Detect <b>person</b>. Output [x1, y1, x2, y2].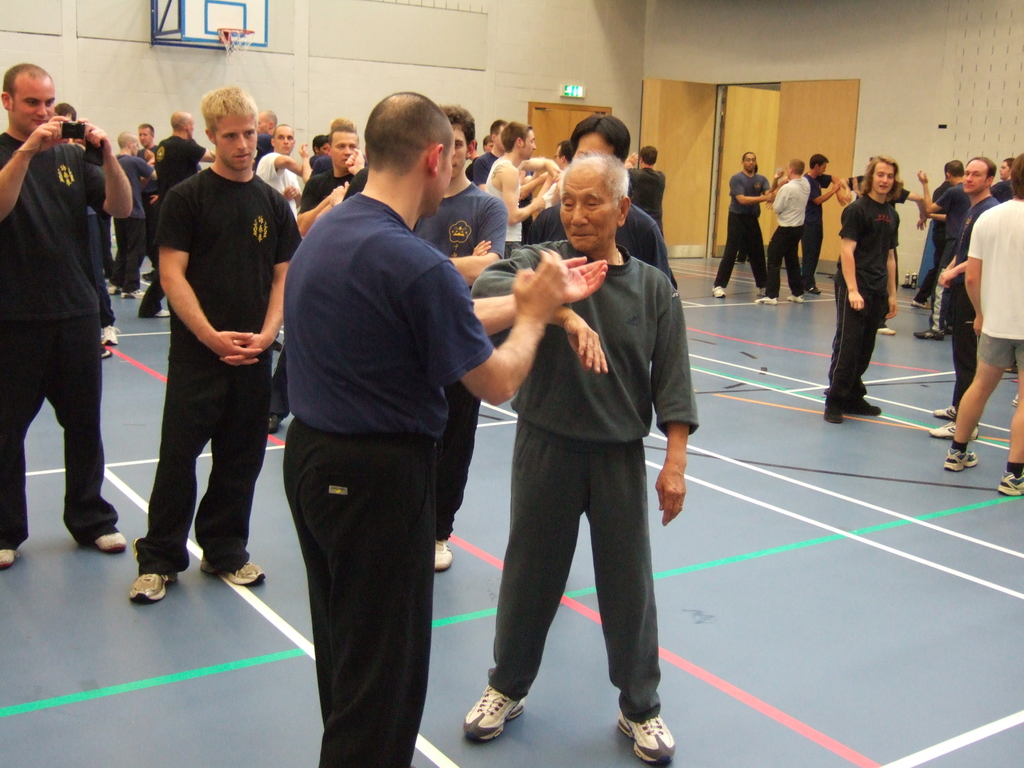
[381, 99, 507, 577].
